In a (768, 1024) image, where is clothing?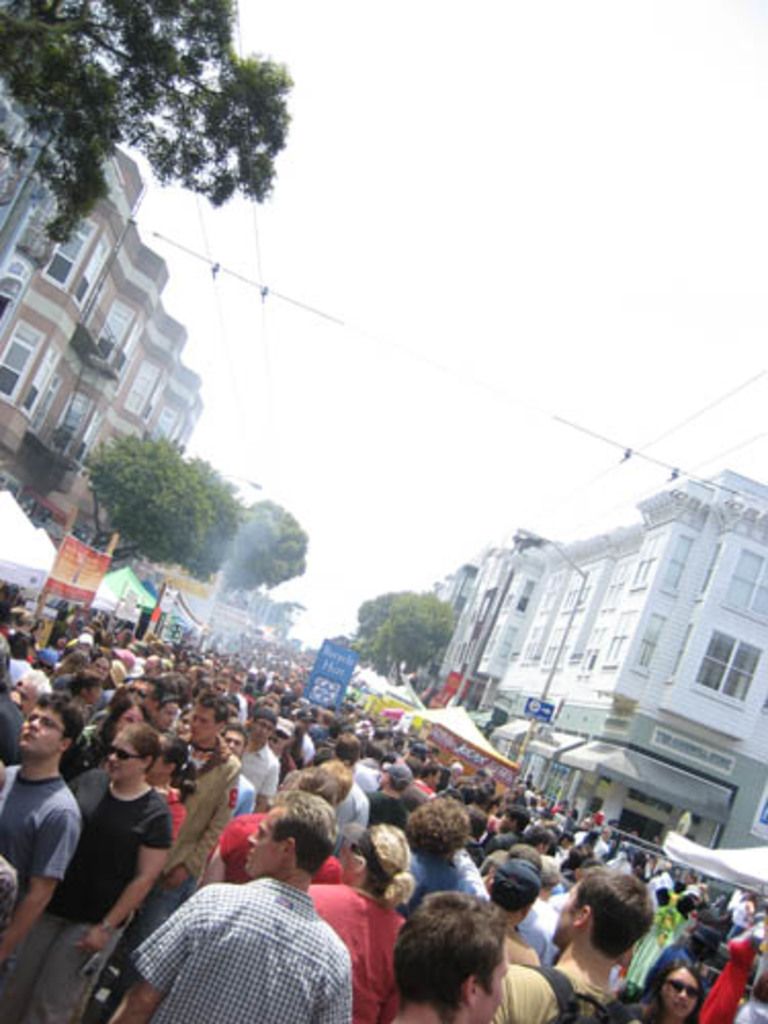
78 705 96 754.
